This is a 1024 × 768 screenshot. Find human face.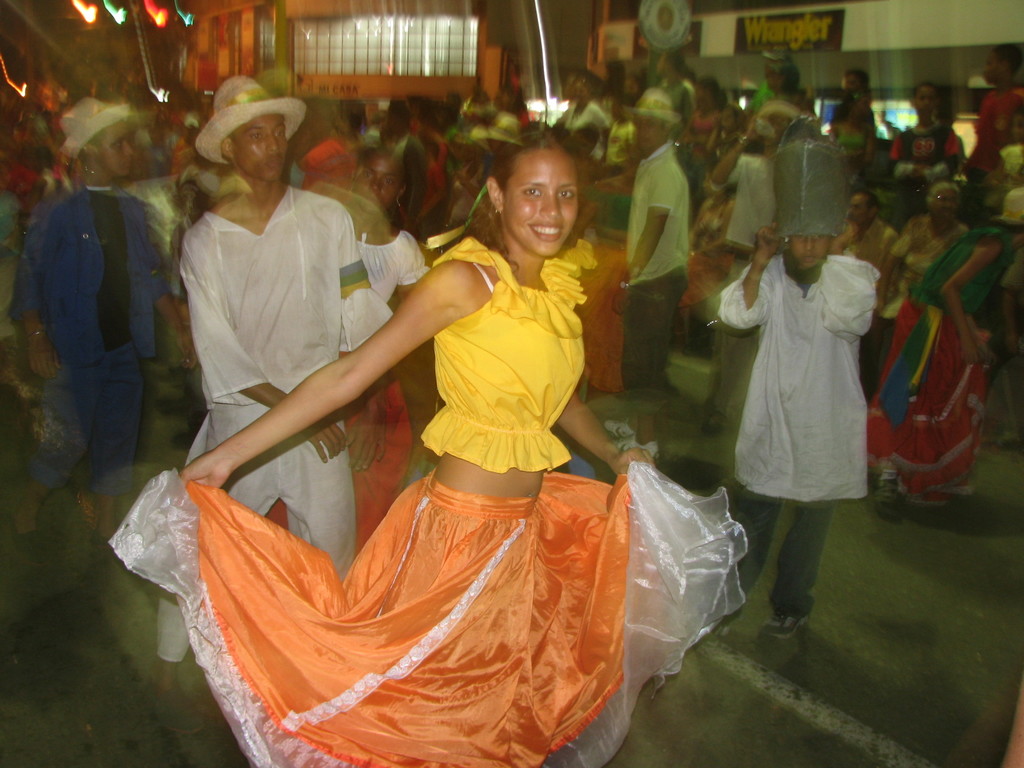
Bounding box: box(791, 233, 832, 269).
